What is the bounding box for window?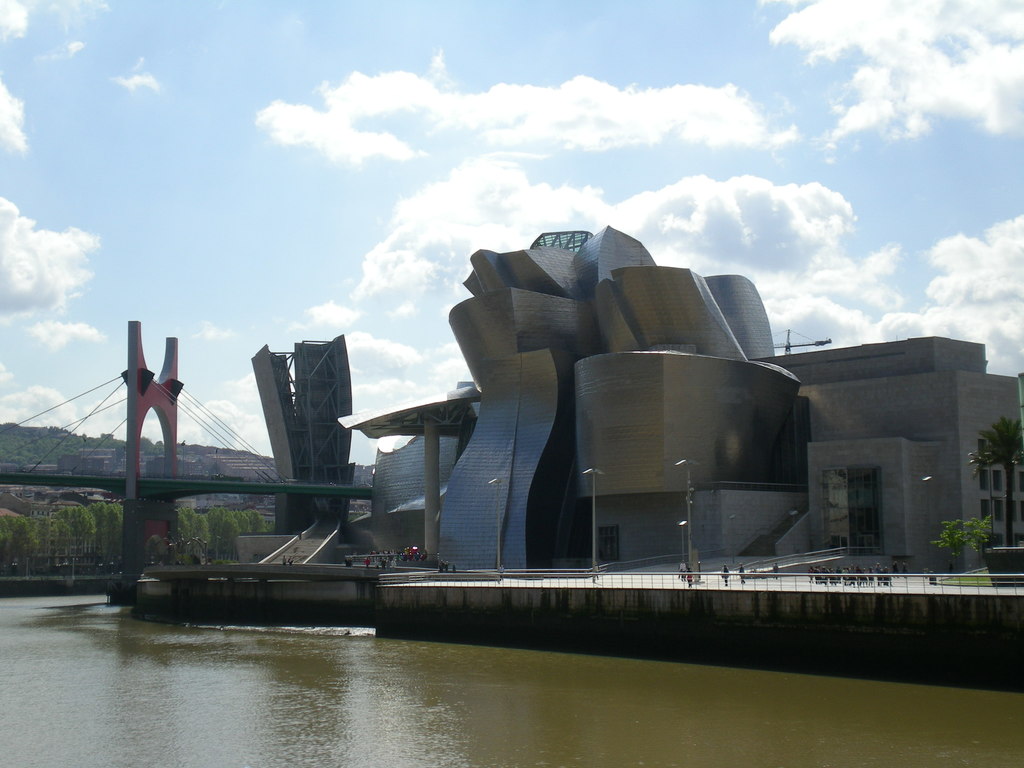
[982, 502, 990, 519].
